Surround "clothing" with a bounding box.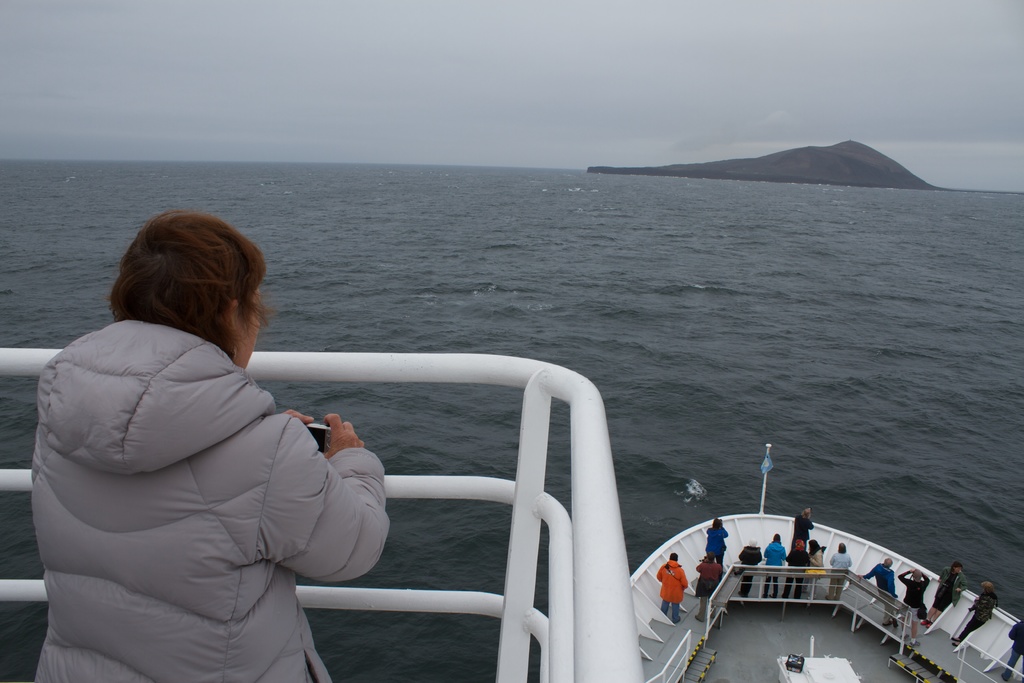
left=1005, top=621, right=1023, bottom=680.
